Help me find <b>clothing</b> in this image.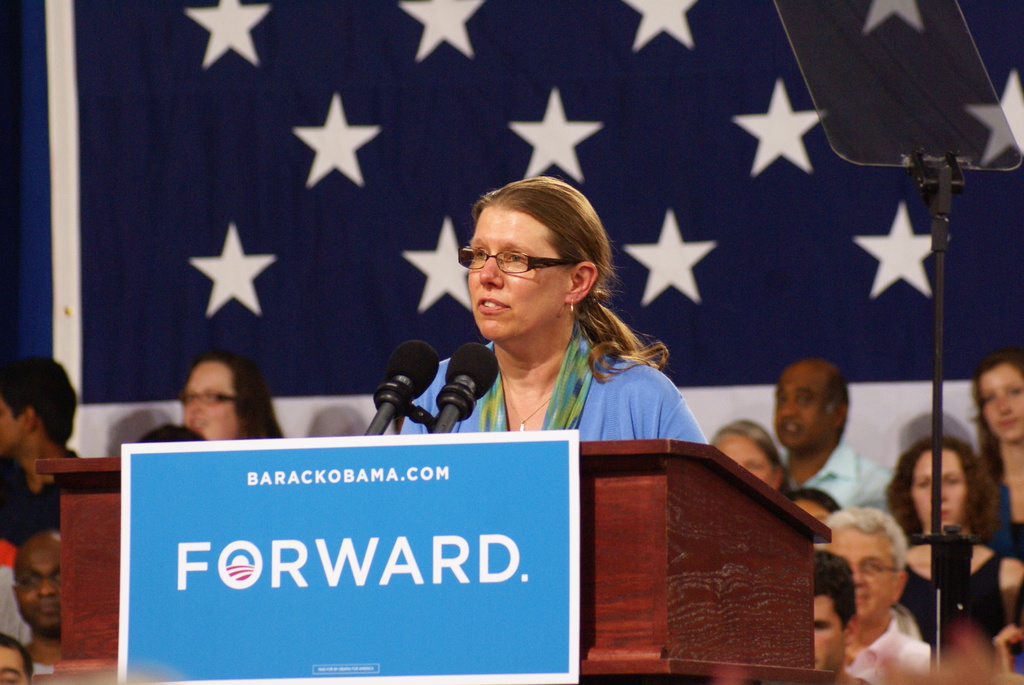
Found it: 857/613/929/684.
